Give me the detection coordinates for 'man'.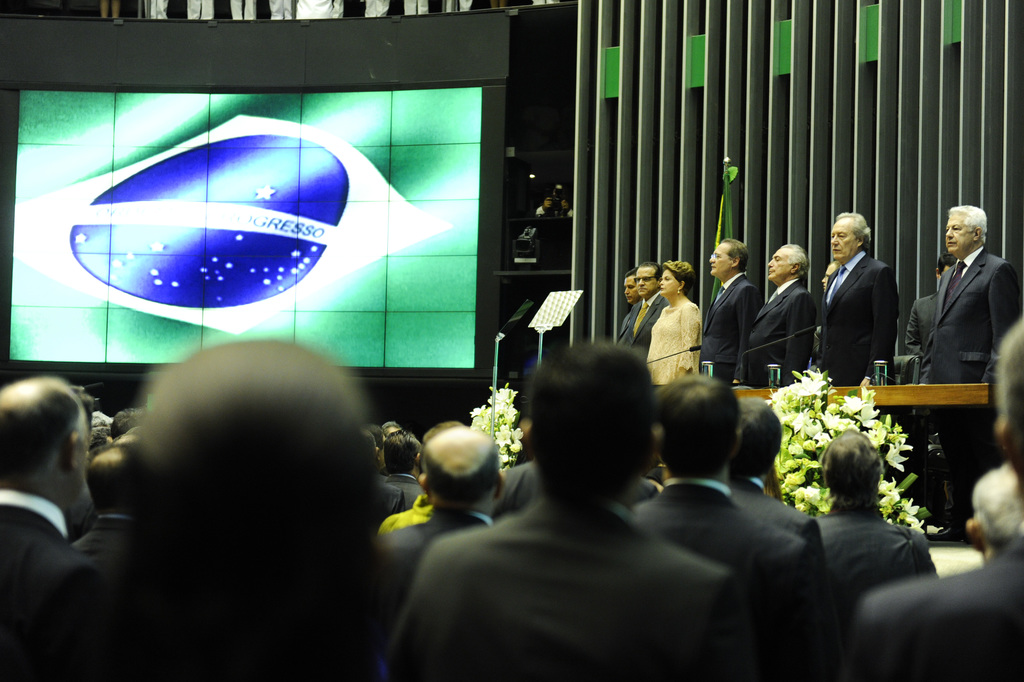
{"left": 696, "top": 238, "right": 767, "bottom": 378}.
